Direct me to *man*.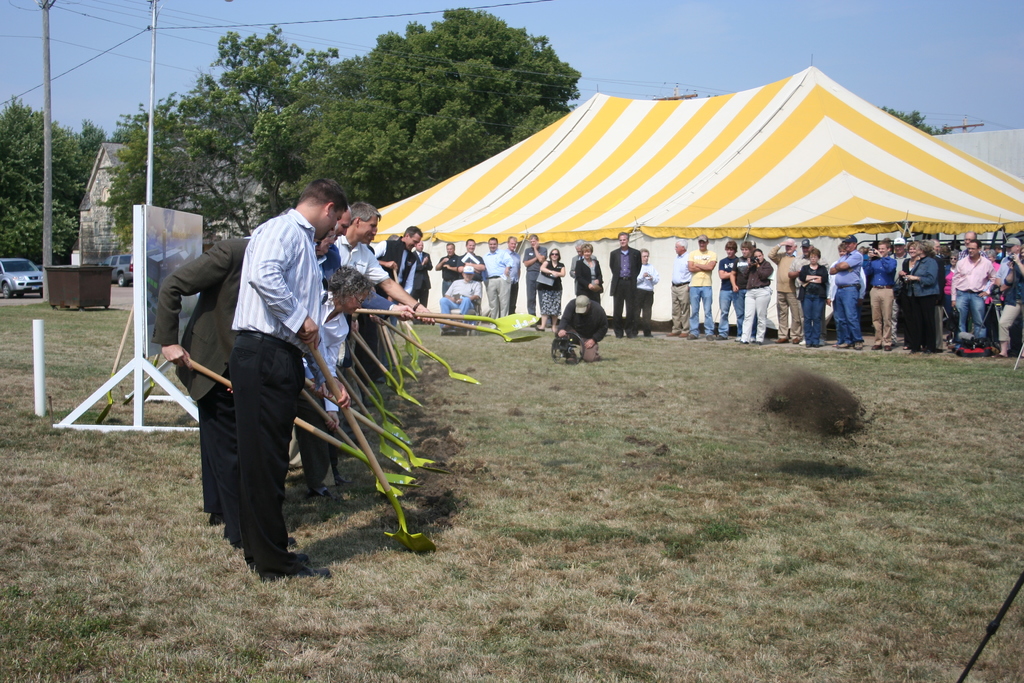
Direction: {"left": 521, "top": 234, "right": 548, "bottom": 317}.
